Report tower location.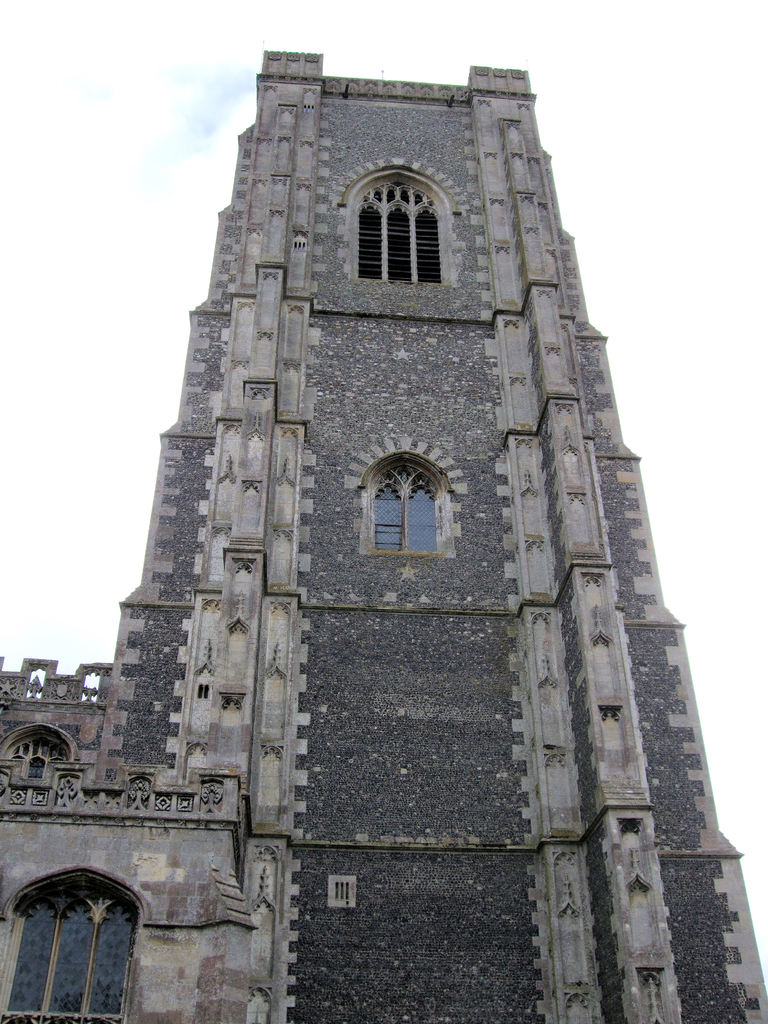
Report: region(40, 40, 725, 961).
